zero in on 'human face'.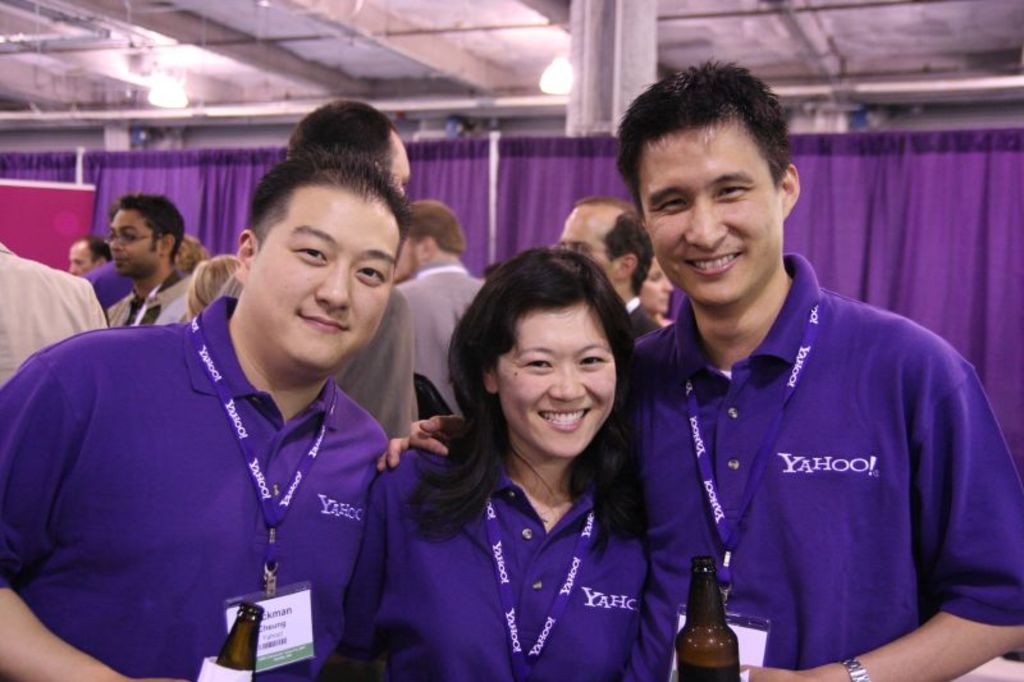
Zeroed in: detection(393, 134, 408, 198).
